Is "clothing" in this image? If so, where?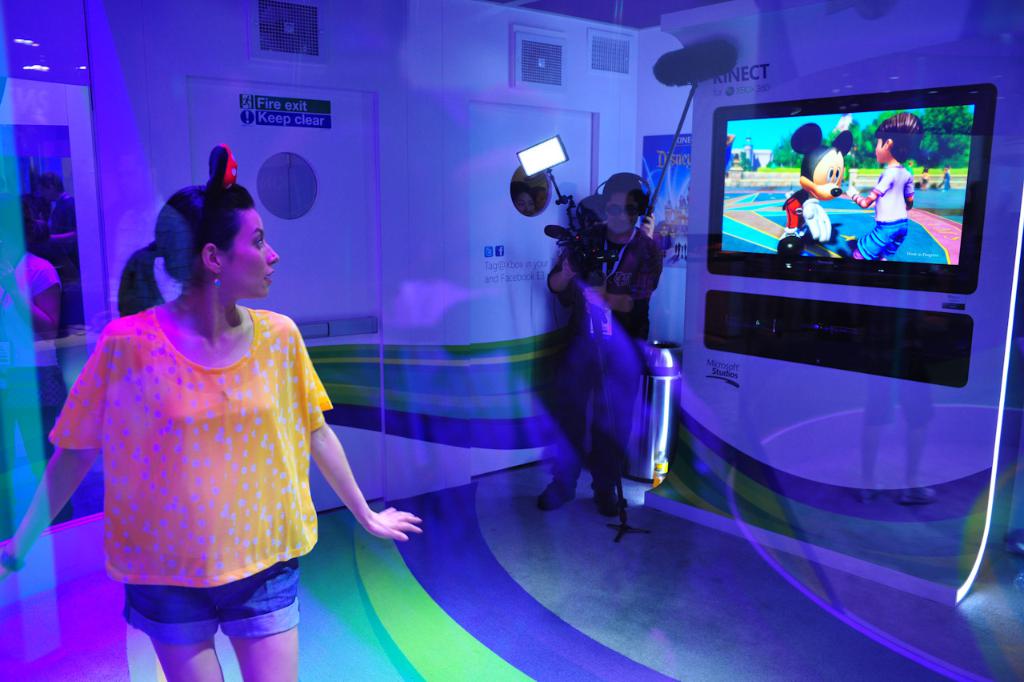
Yes, at [x1=862, y1=217, x2=909, y2=267].
